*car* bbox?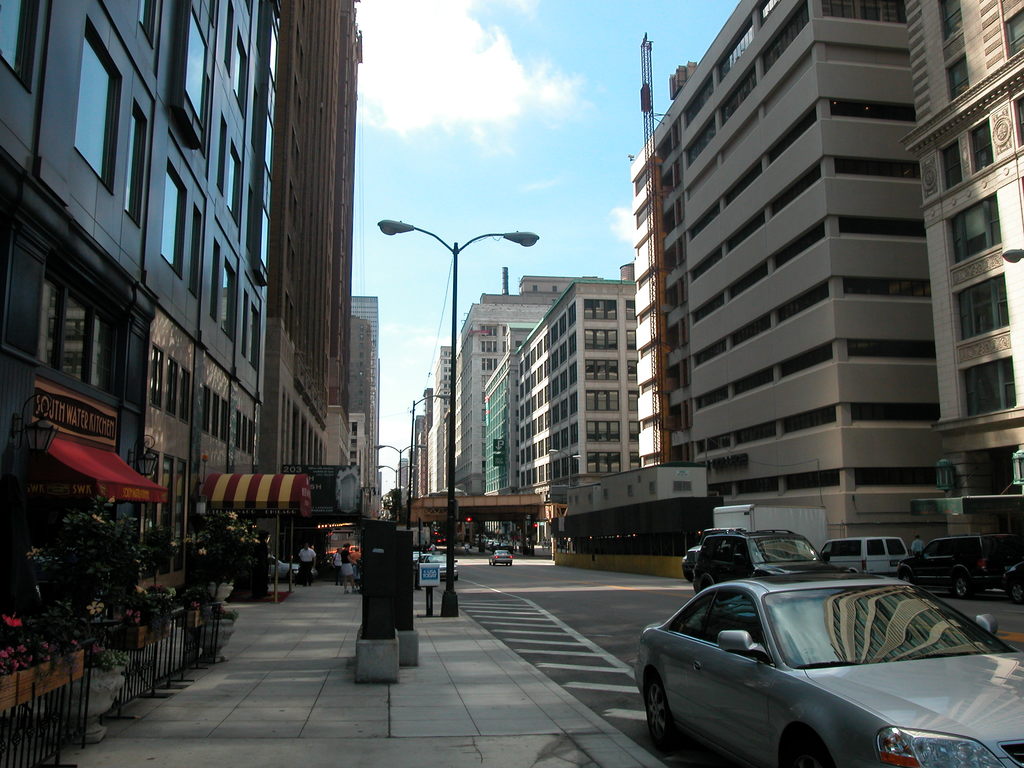
detection(1001, 557, 1023, 600)
